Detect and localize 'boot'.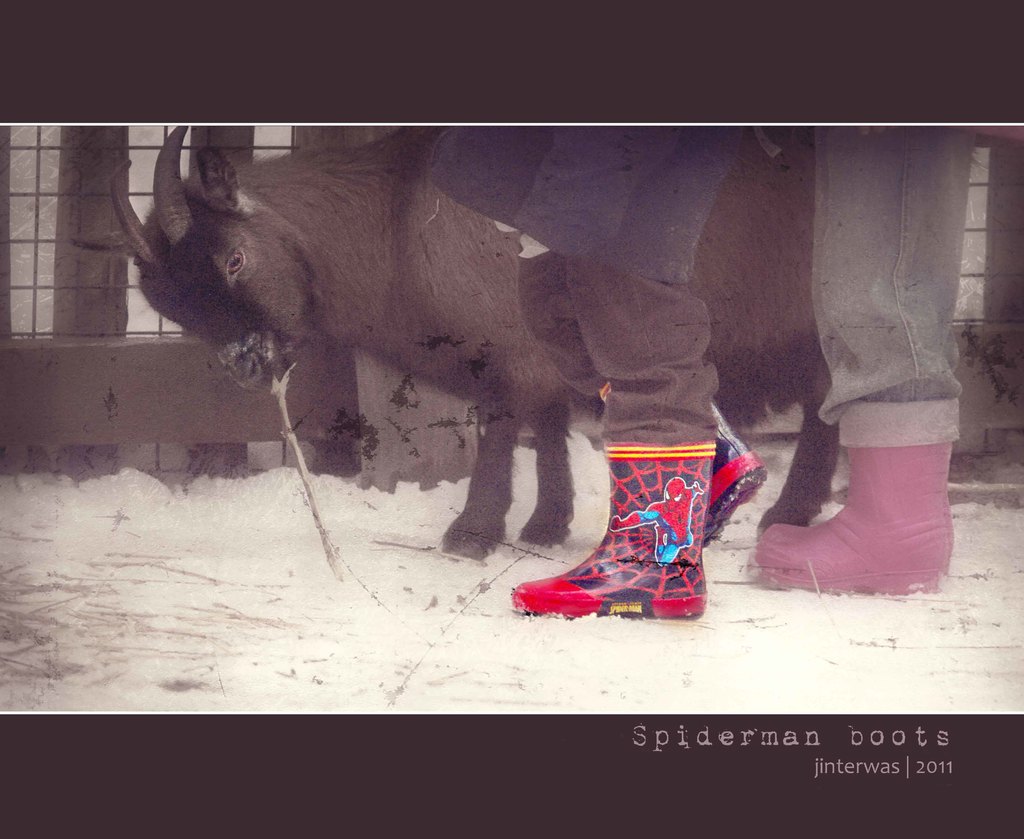
Localized at select_region(710, 396, 766, 543).
